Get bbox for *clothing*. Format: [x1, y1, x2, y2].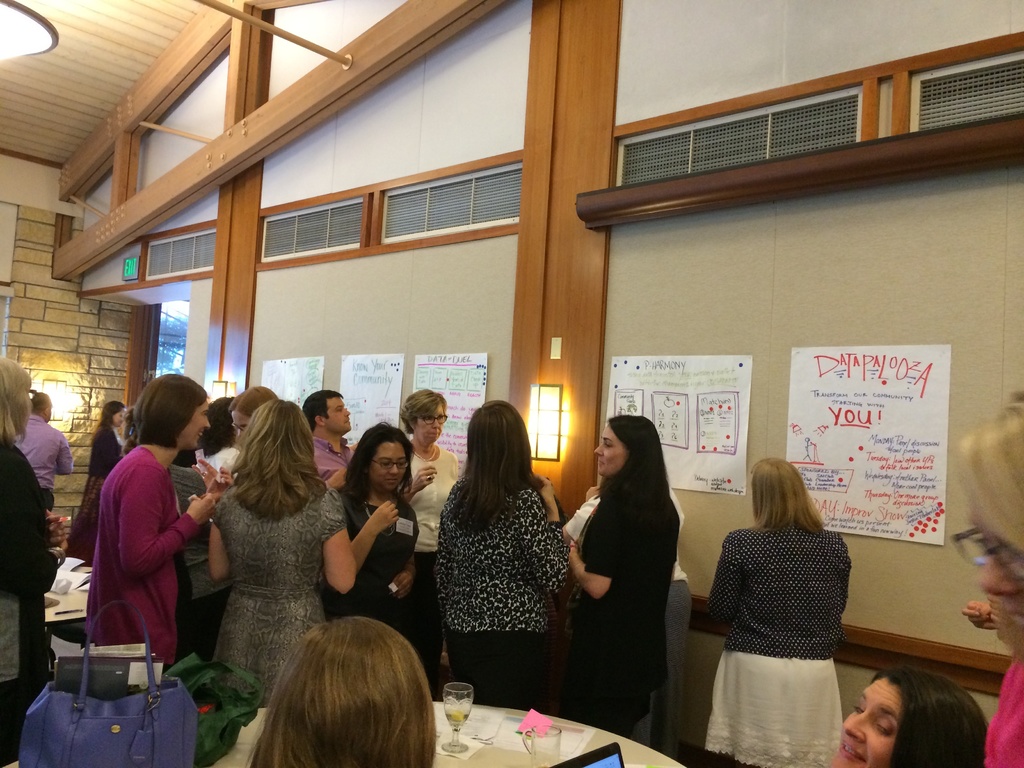
[417, 444, 470, 687].
